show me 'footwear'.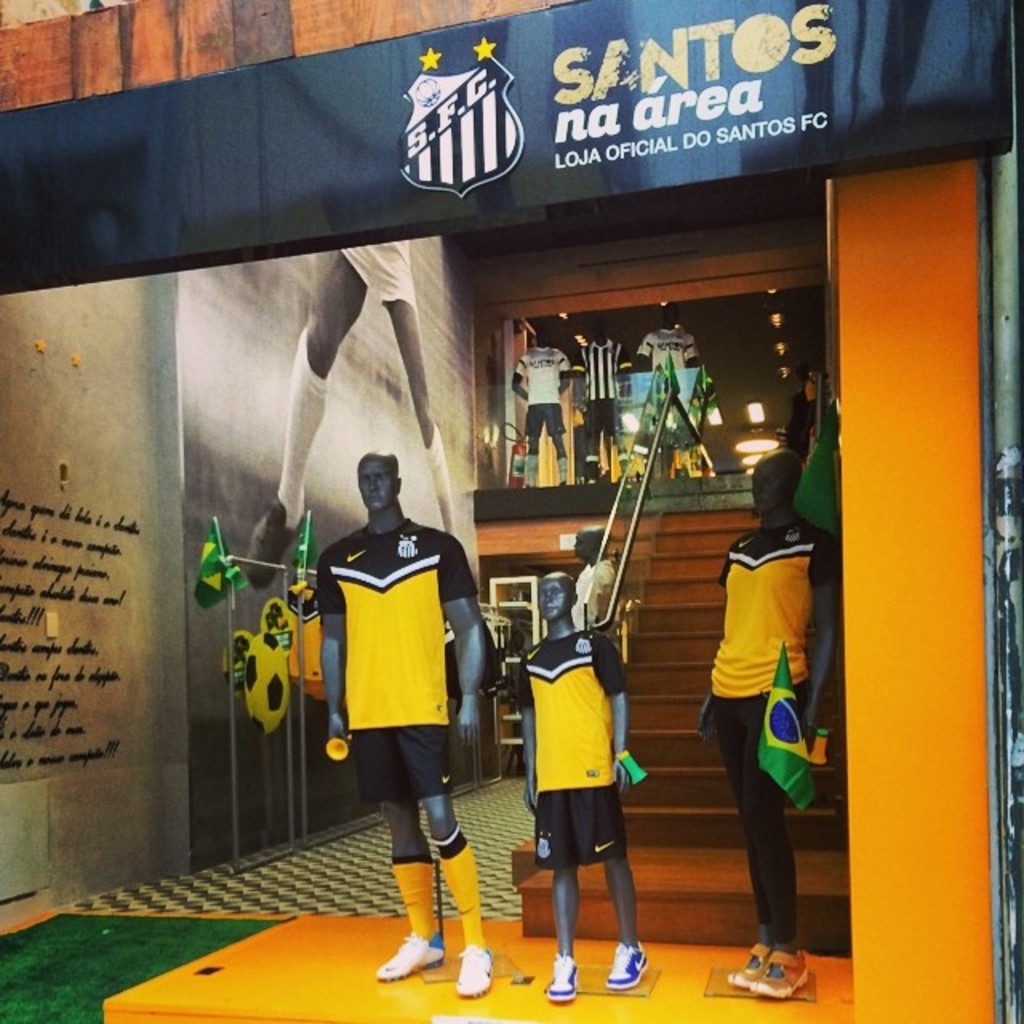
'footwear' is here: BBox(371, 931, 448, 979).
